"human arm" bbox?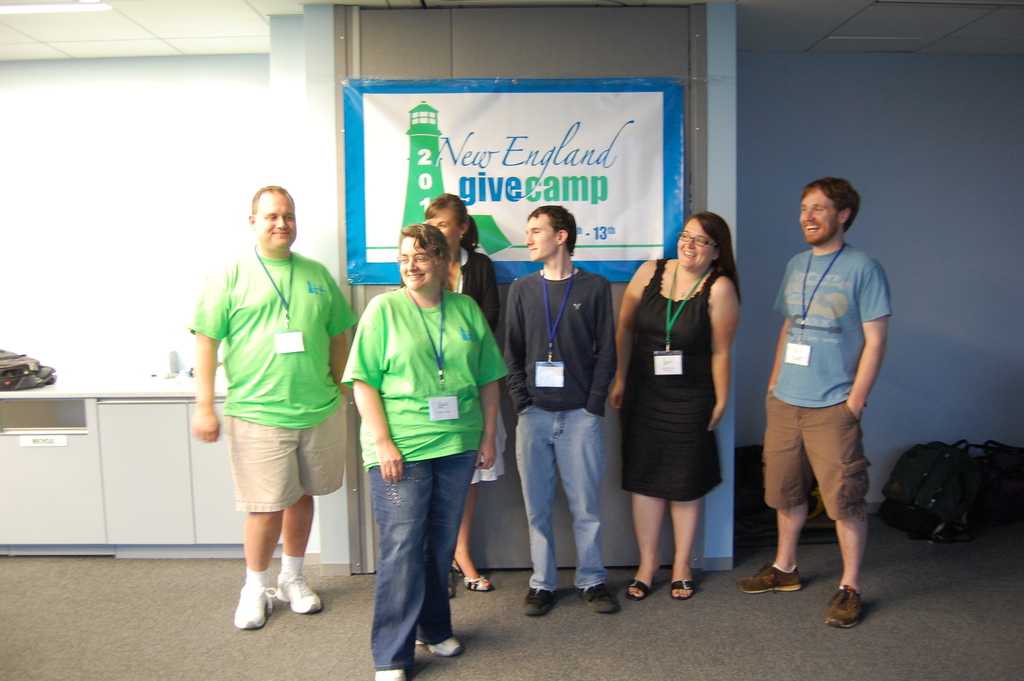
(x1=472, y1=304, x2=505, y2=466)
